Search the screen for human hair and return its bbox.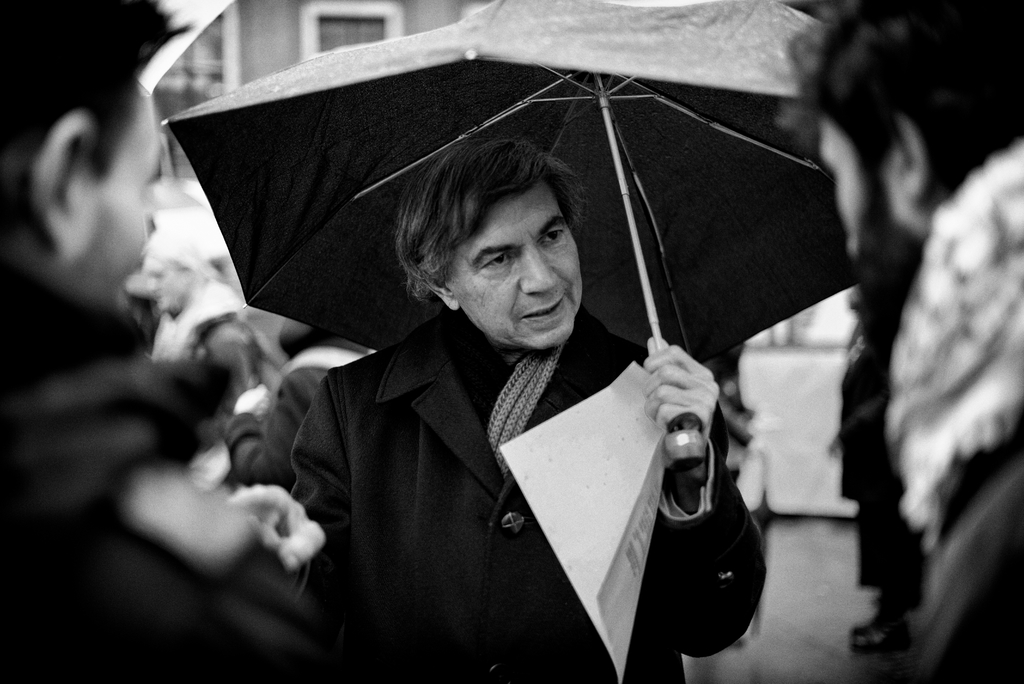
Found: <bbox>387, 129, 595, 322</bbox>.
